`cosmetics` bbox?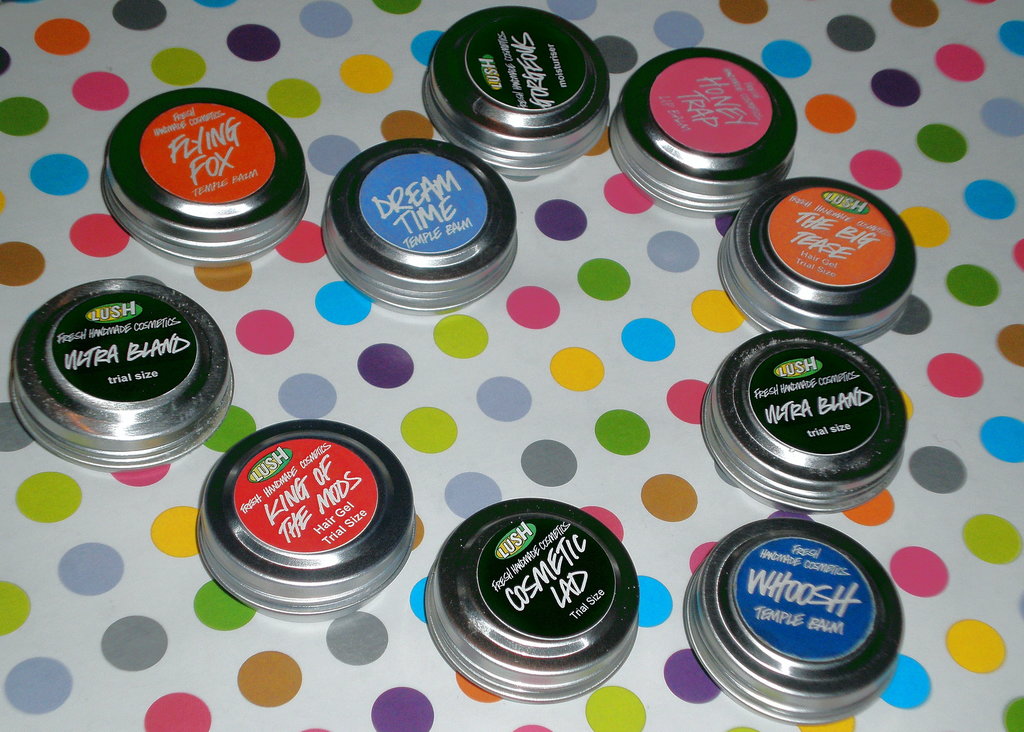
bbox=(9, 277, 236, 471)
